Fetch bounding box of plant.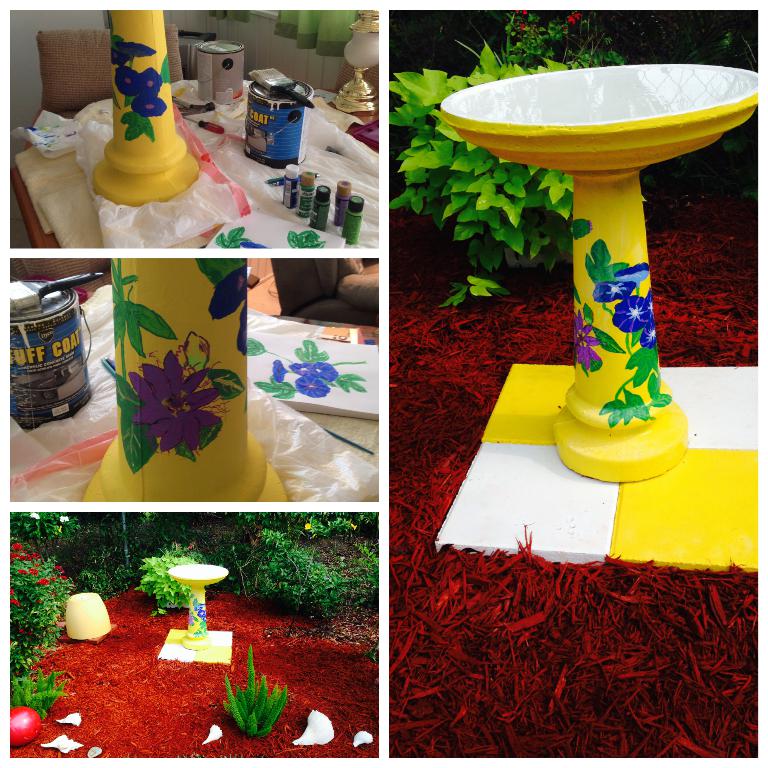
Bbox: 250 327 368 400.
